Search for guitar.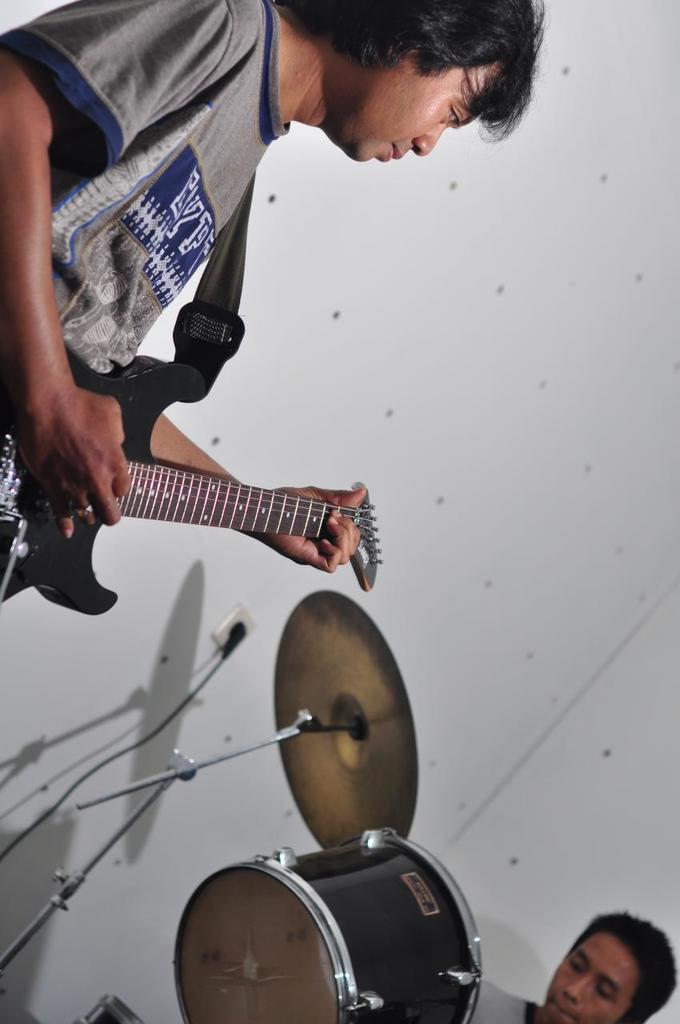
Found at <bbox>0, 357, 413, 608</bbox>.
